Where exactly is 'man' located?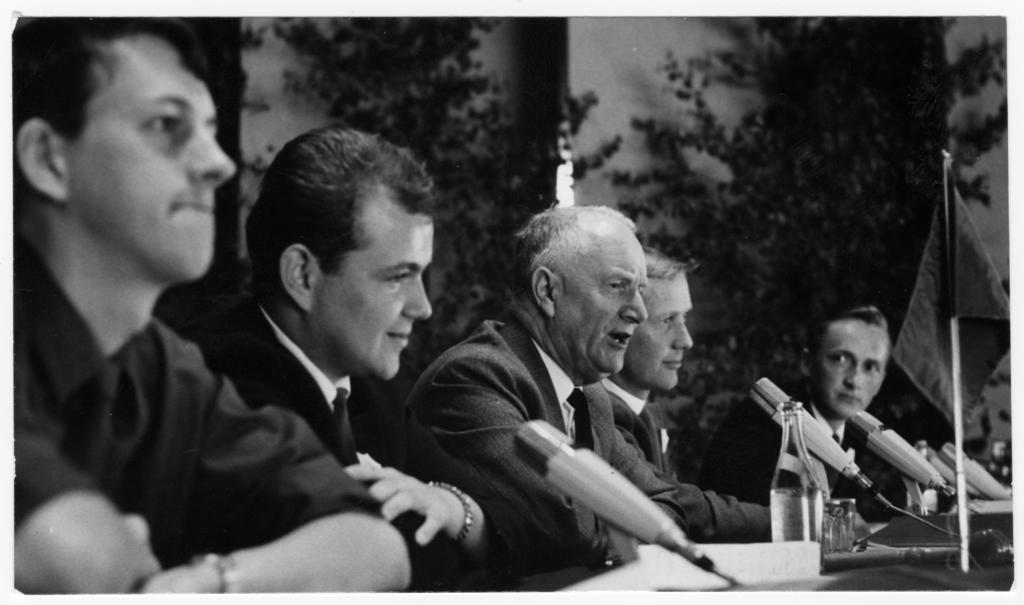
Its bounding box is BBox(598, 246, 873, 551).
